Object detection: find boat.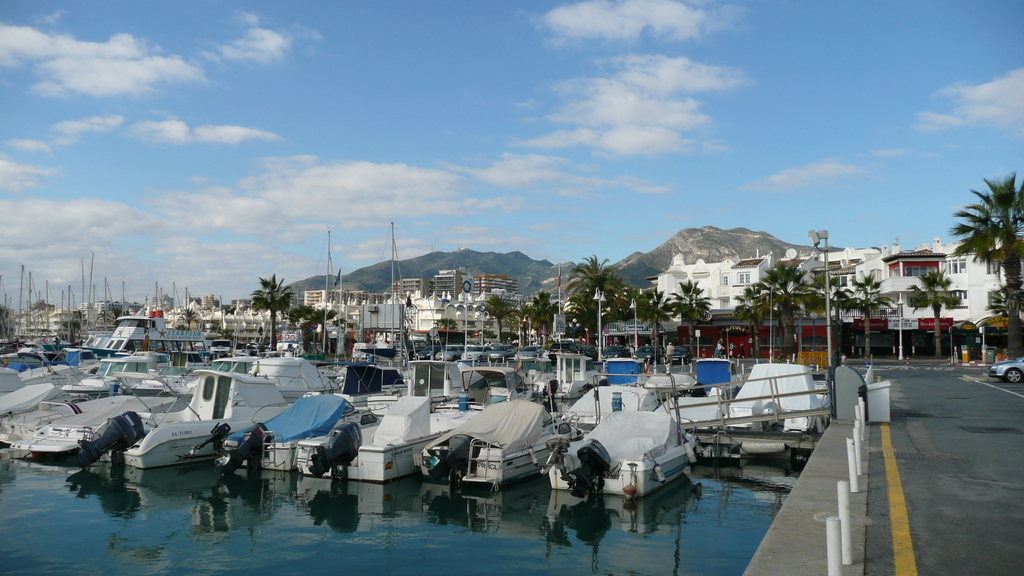
[0,390,182,463].
